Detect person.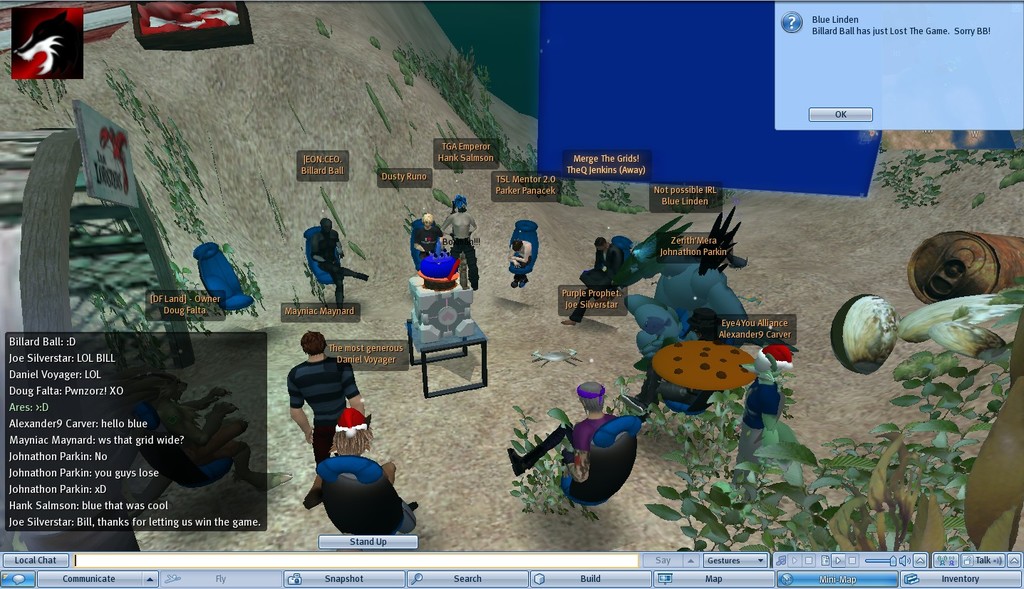
Detected at bbox(735, 346, 792, 493).
